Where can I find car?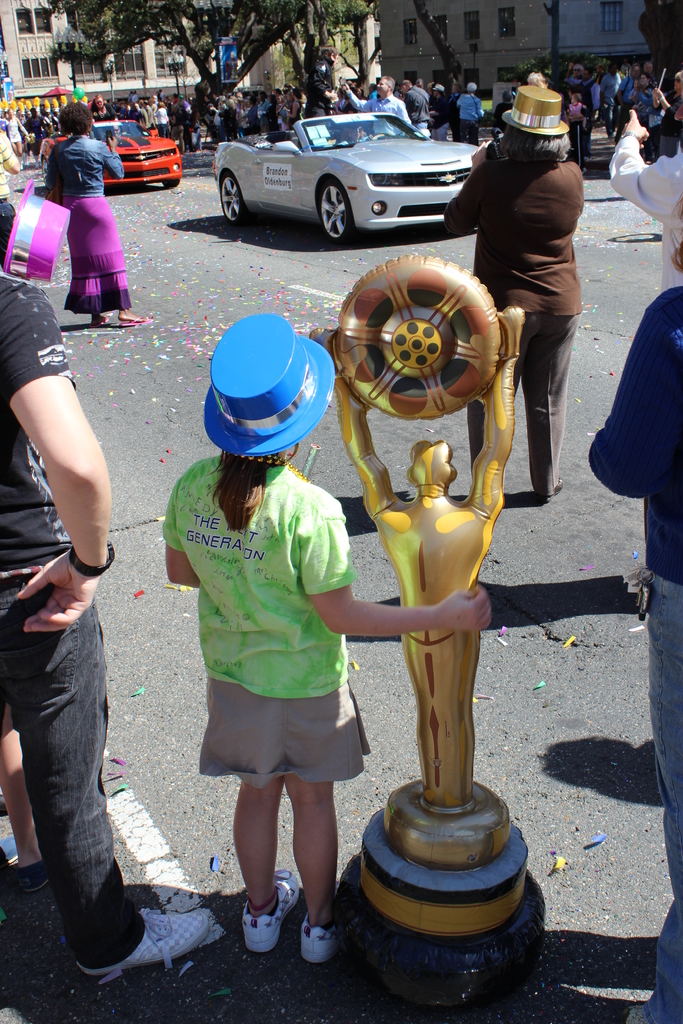
You can find it at bbox(38, 119, 183, 189).
